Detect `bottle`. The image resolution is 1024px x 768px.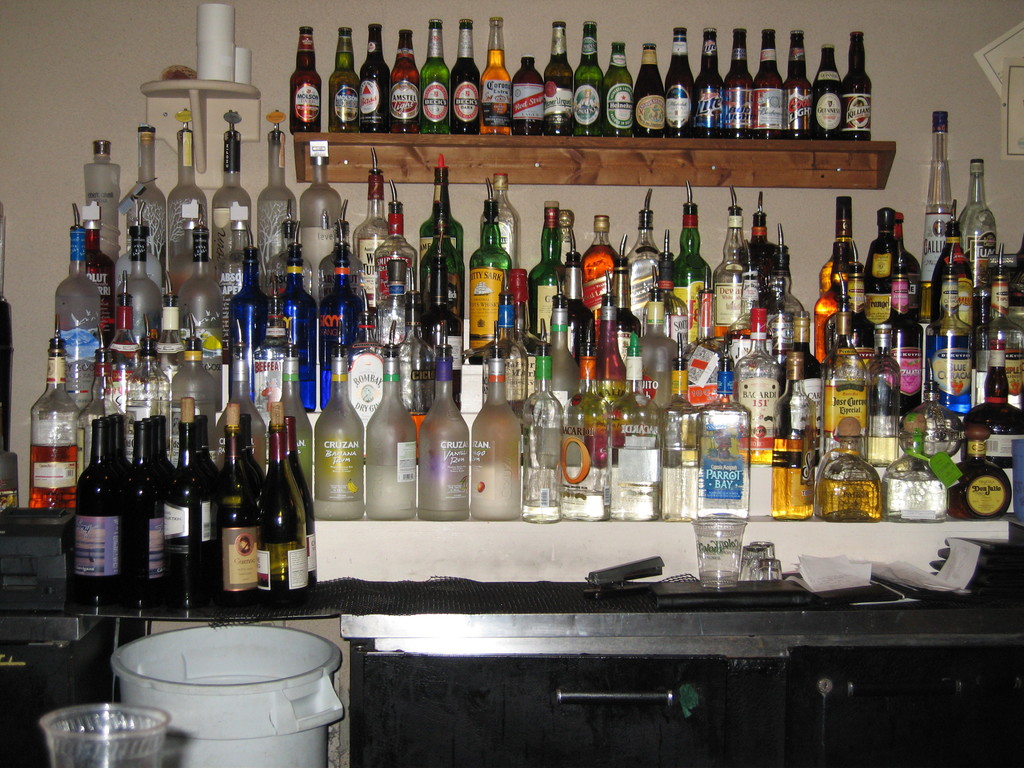
locate(756, 22, 787, 137).
